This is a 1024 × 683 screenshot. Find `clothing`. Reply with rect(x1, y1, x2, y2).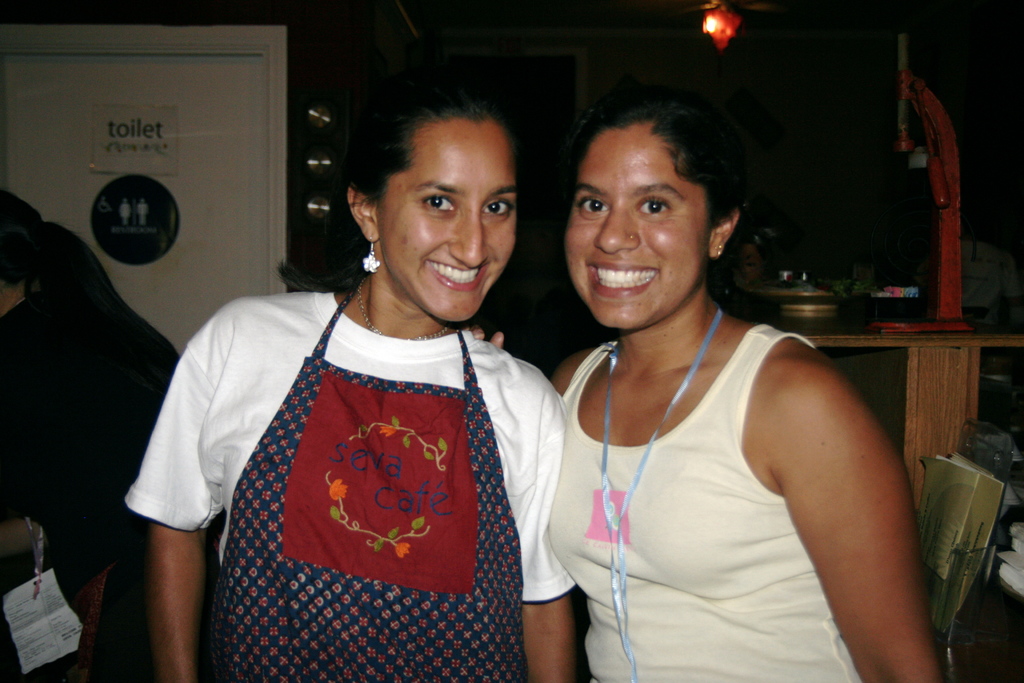
rect(207, 288, 527, 682).
